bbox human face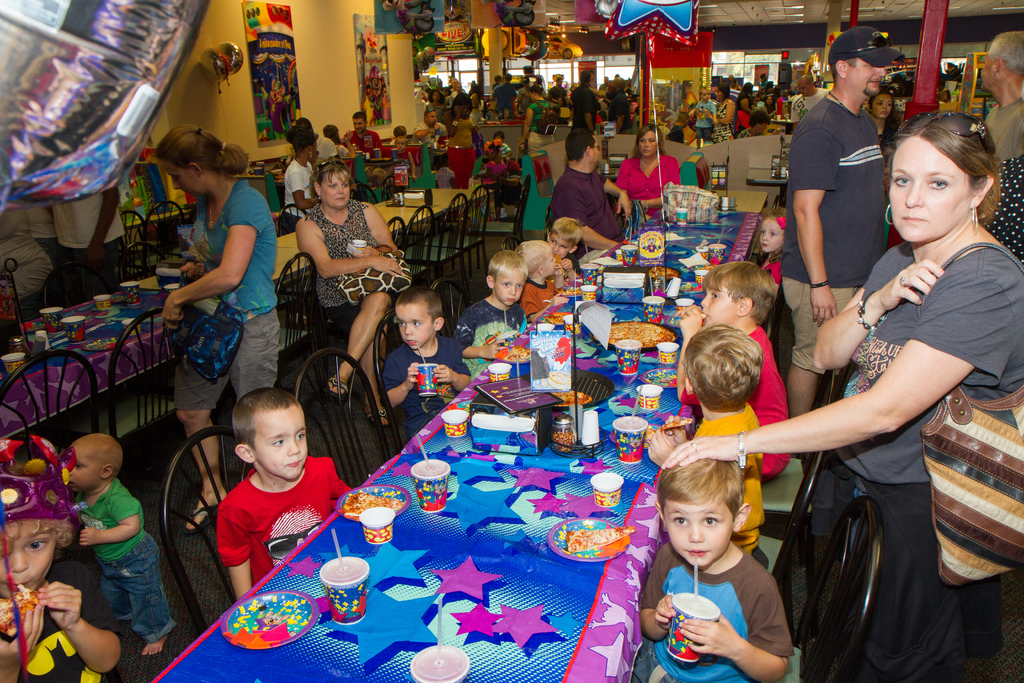
locate(2, 527, 51, 598)
